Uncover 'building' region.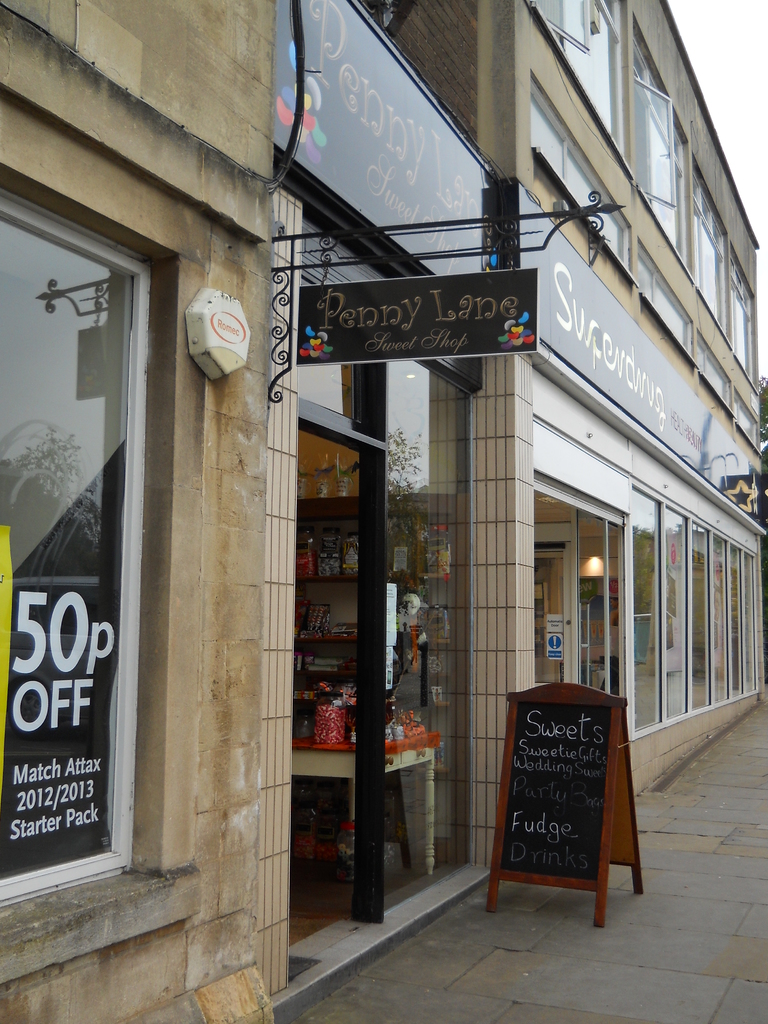
Uncovered: 0,0,767,1023.
